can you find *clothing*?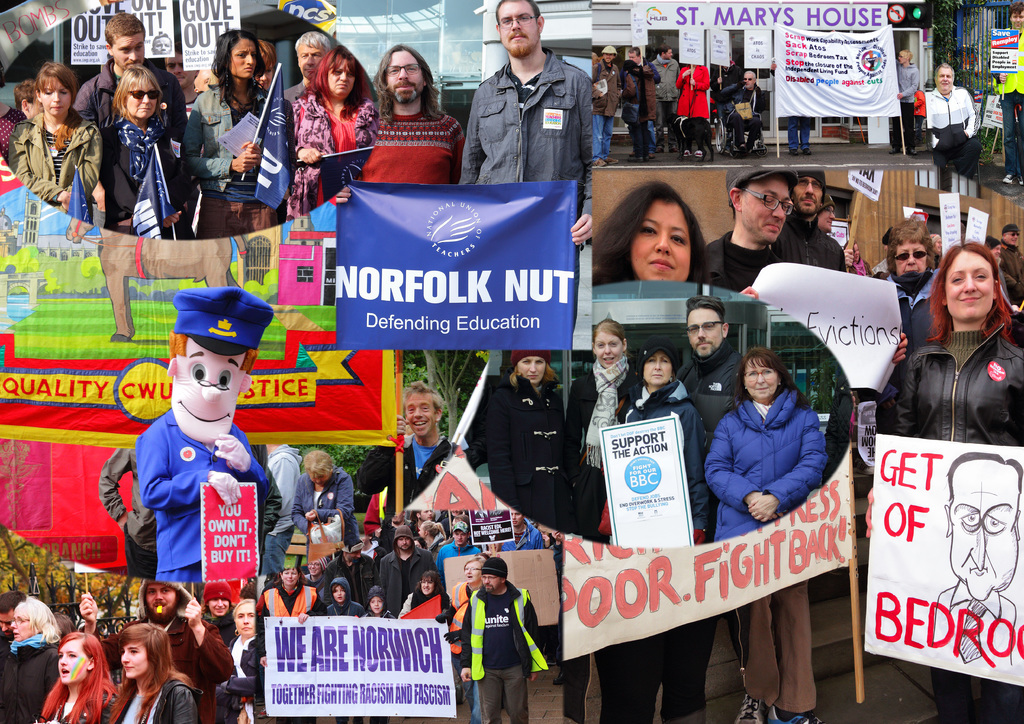
Yes, bounding box: 925:88:980:179.
